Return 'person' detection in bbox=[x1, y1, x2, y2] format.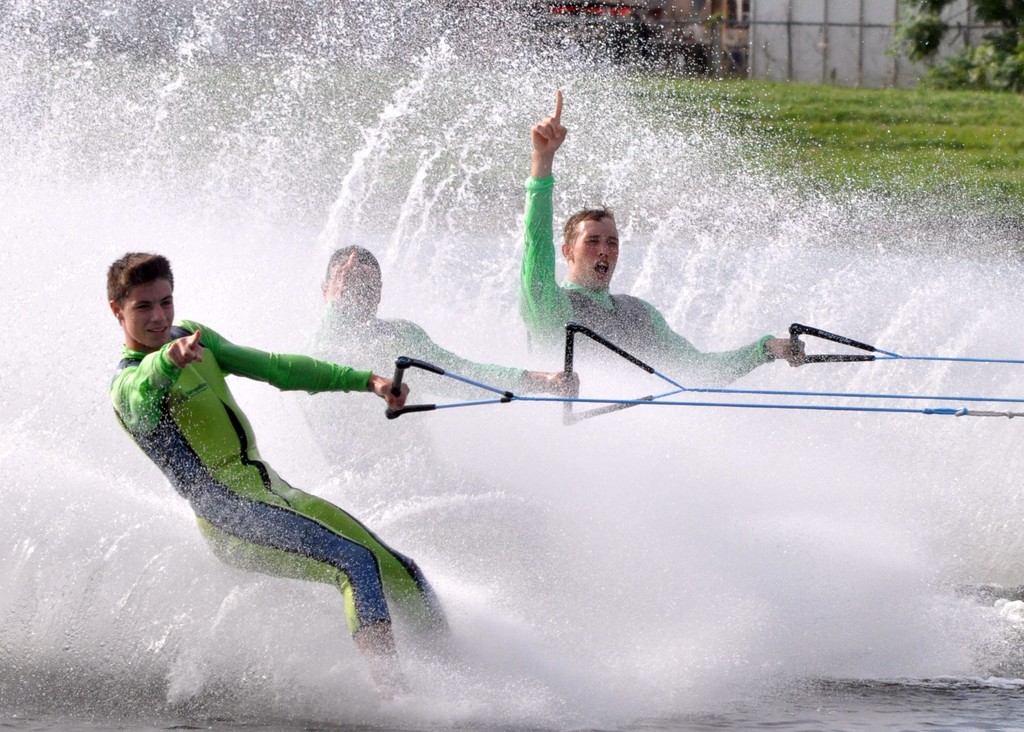
bbox=[518, 94, 805, 388].
